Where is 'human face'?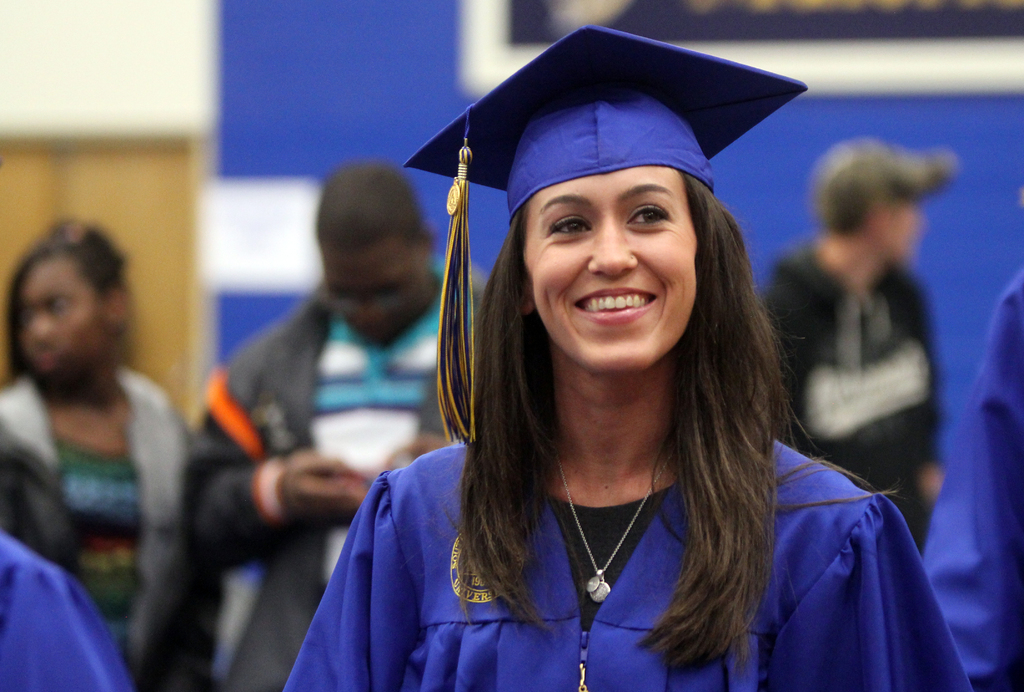
[x1=520, y1=163, x2=724, y2=359].
